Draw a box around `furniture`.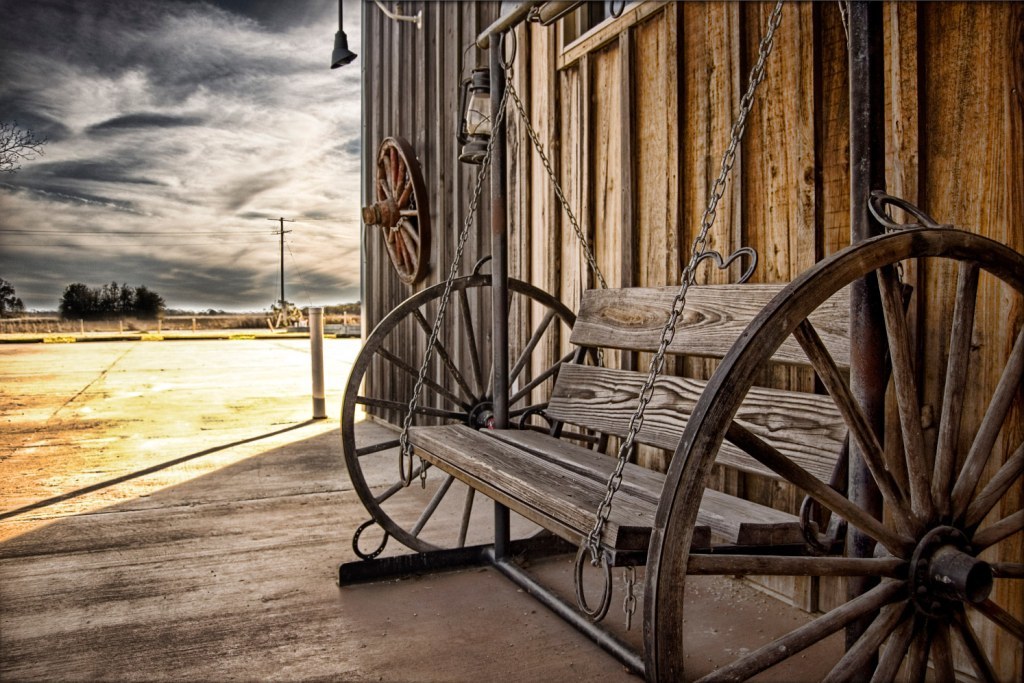
<box>339,0,1023,682</box>.
